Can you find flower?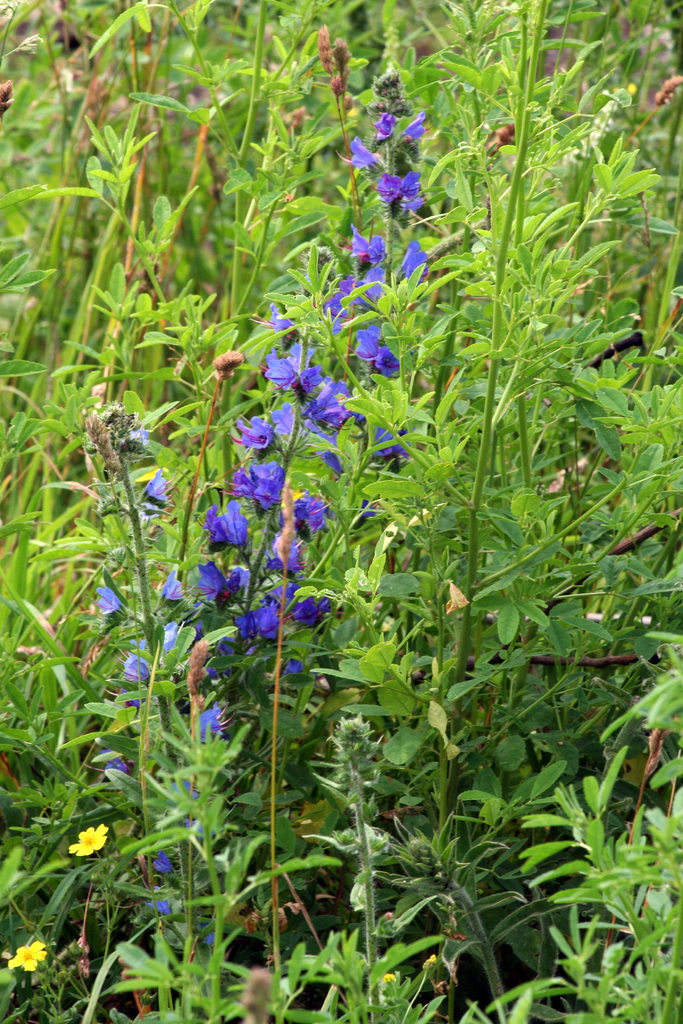
Yes, bounding box: region(151, 850, 177, 876).
